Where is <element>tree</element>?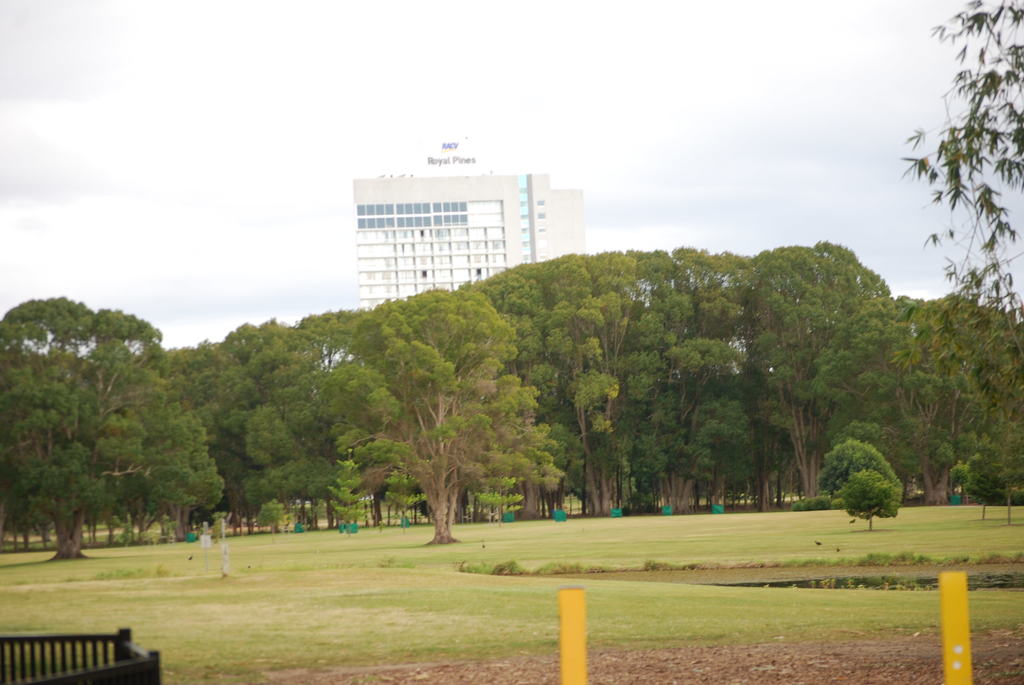
(left=0, top=297, right=223, bottom=559).
